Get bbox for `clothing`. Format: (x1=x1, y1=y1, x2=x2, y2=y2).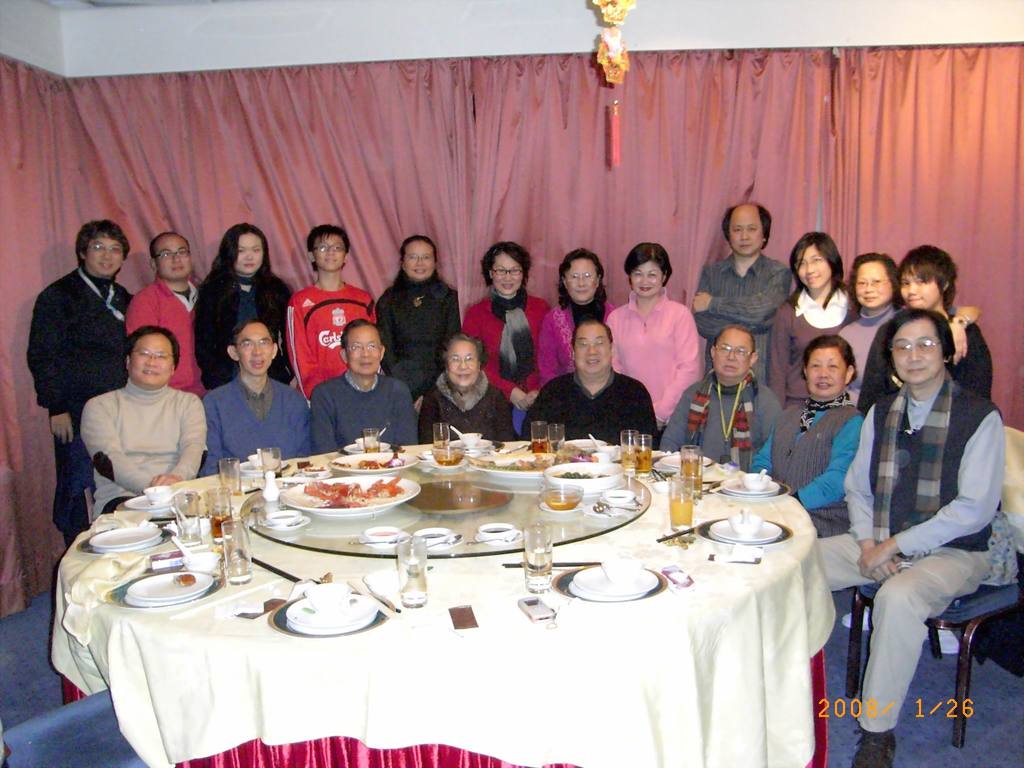
(x1=313, y1=367, x2=422, y2=447).
